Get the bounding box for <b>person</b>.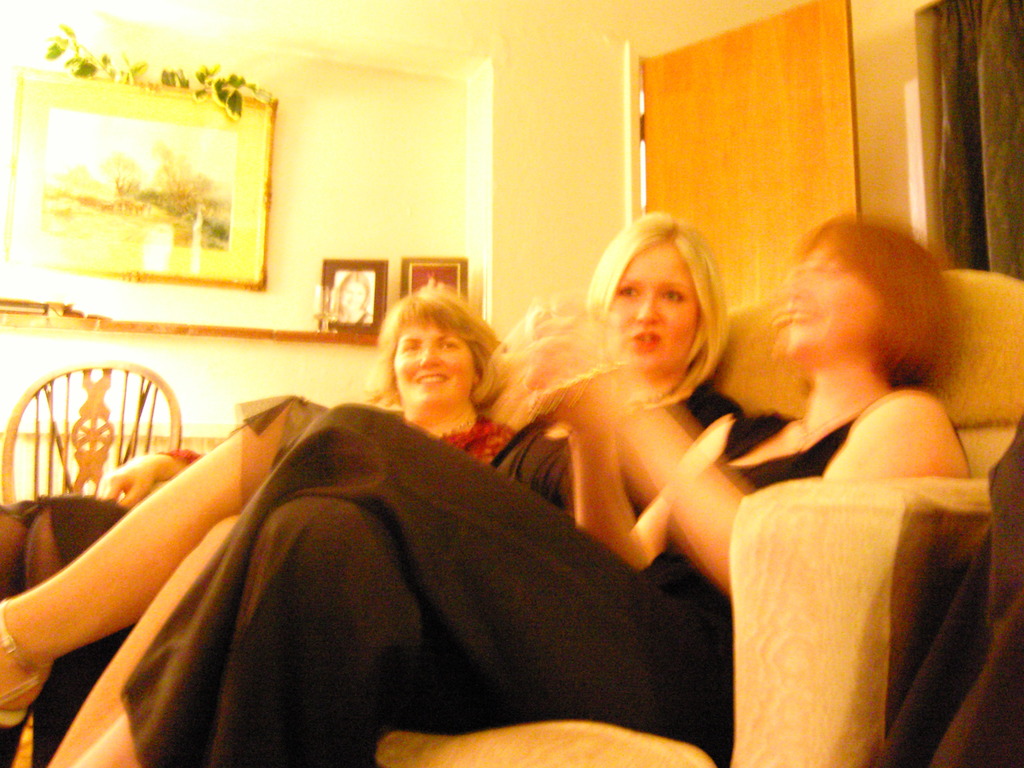
{"left": 72, "top": 218, "right": 970, "bottom": 767}.
